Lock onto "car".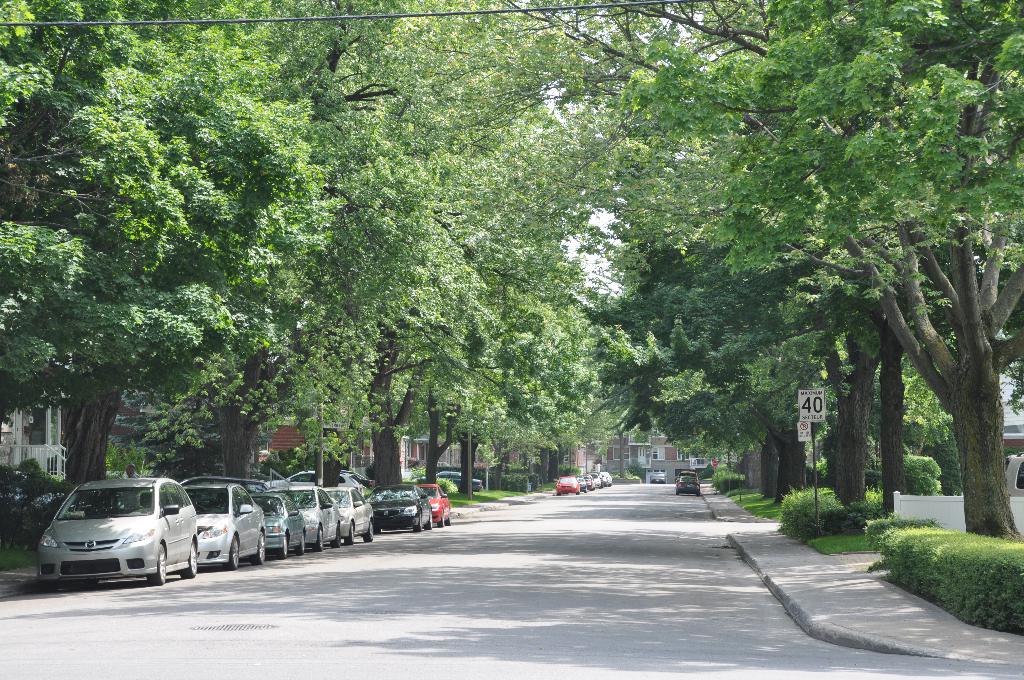
Locked: l=646, t=467, r=665, b=485.
